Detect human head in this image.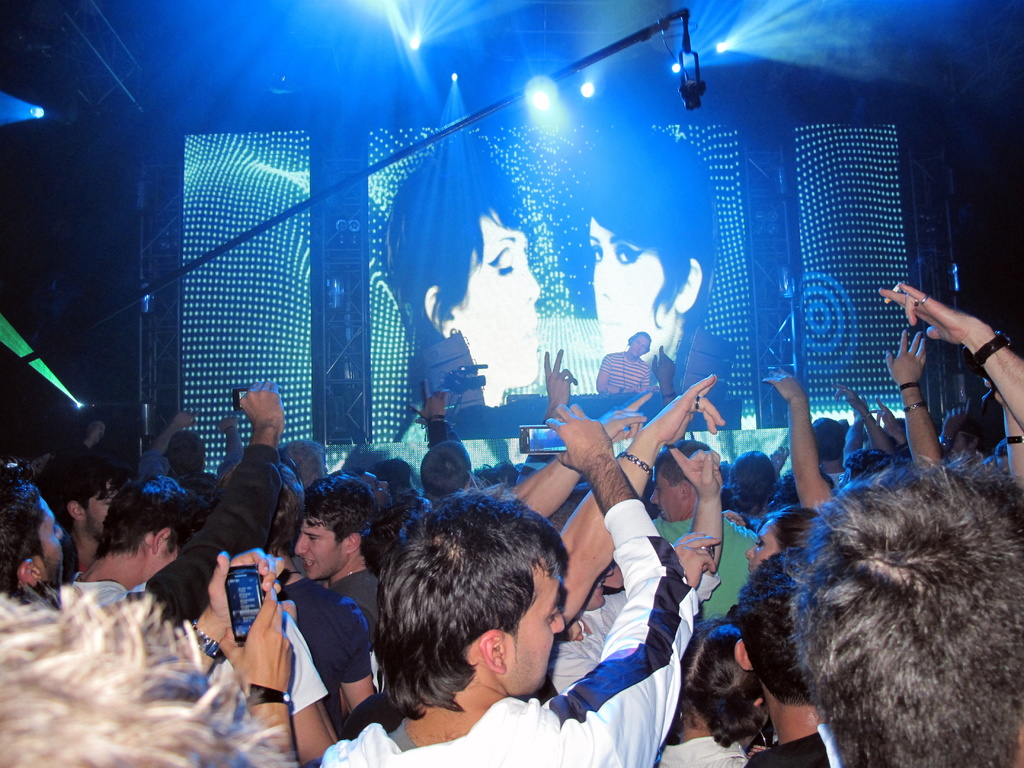
Detection: crop(627, 333, 652, 354).
